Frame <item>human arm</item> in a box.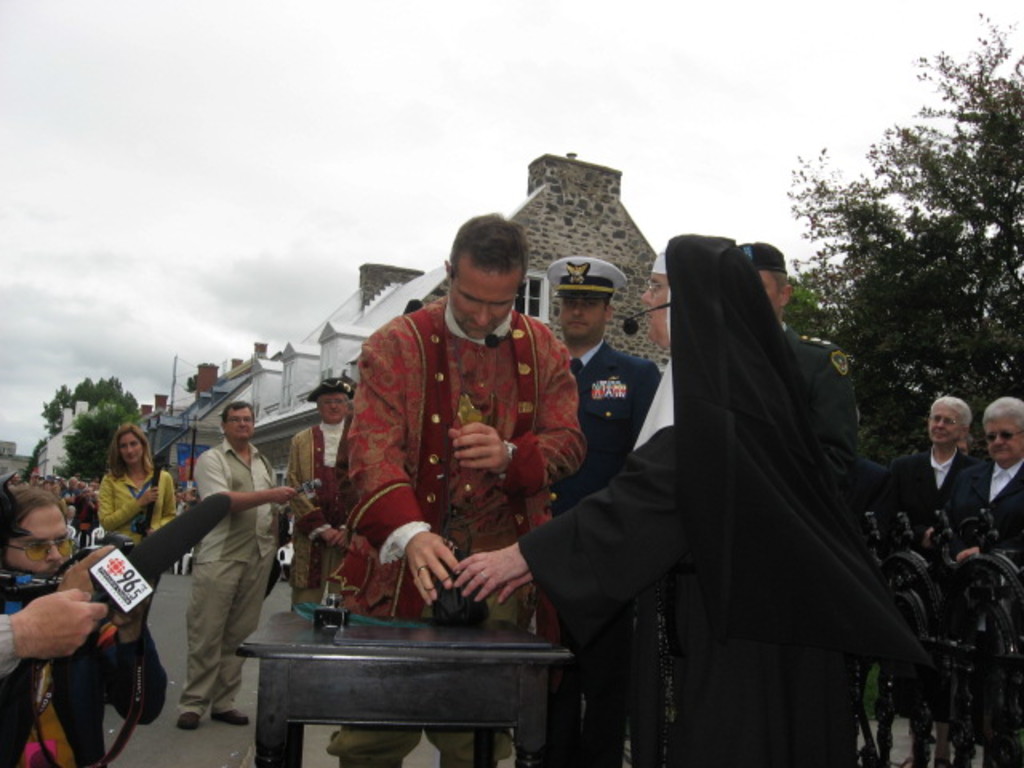
[left=461, top=427, right=682, bottom=590].
